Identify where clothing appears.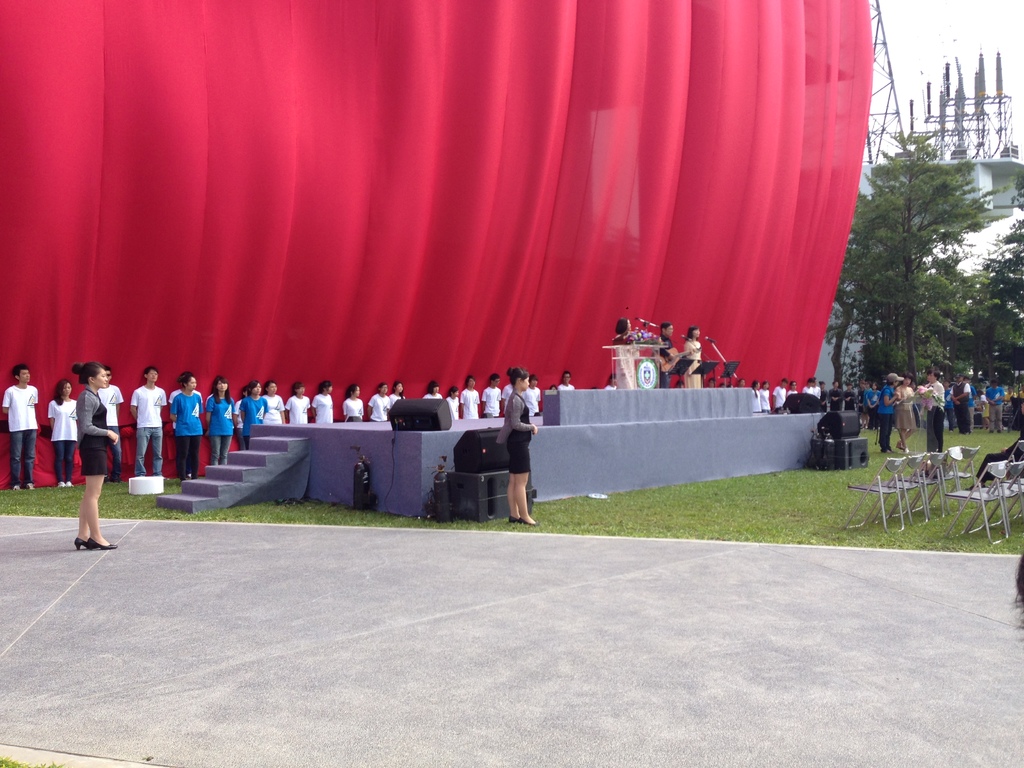
Appears at (x1=242, y1=392, x2=267, y2=450).
